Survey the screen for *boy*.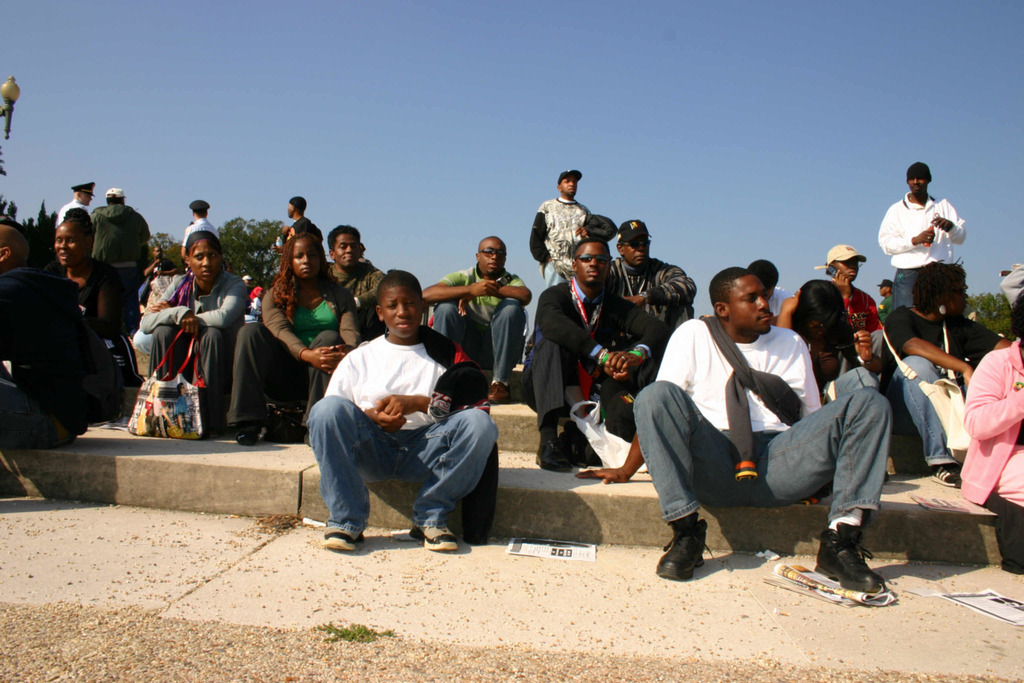
Survey found: Rect(307, 270, 498, 550).
